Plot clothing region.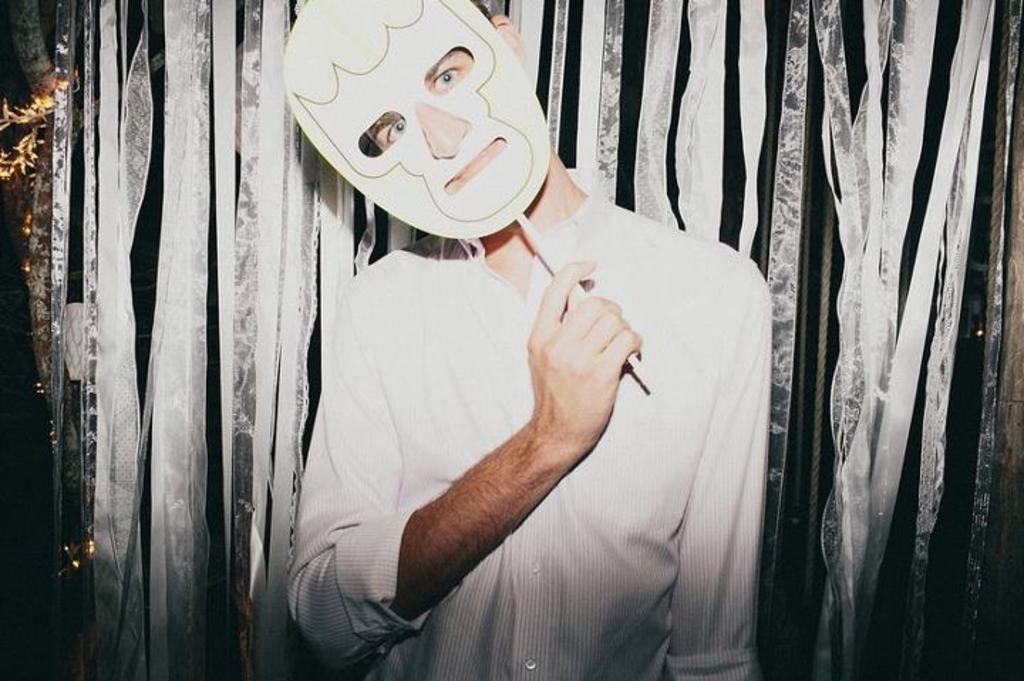
Plotted at 283,156,774,680.
